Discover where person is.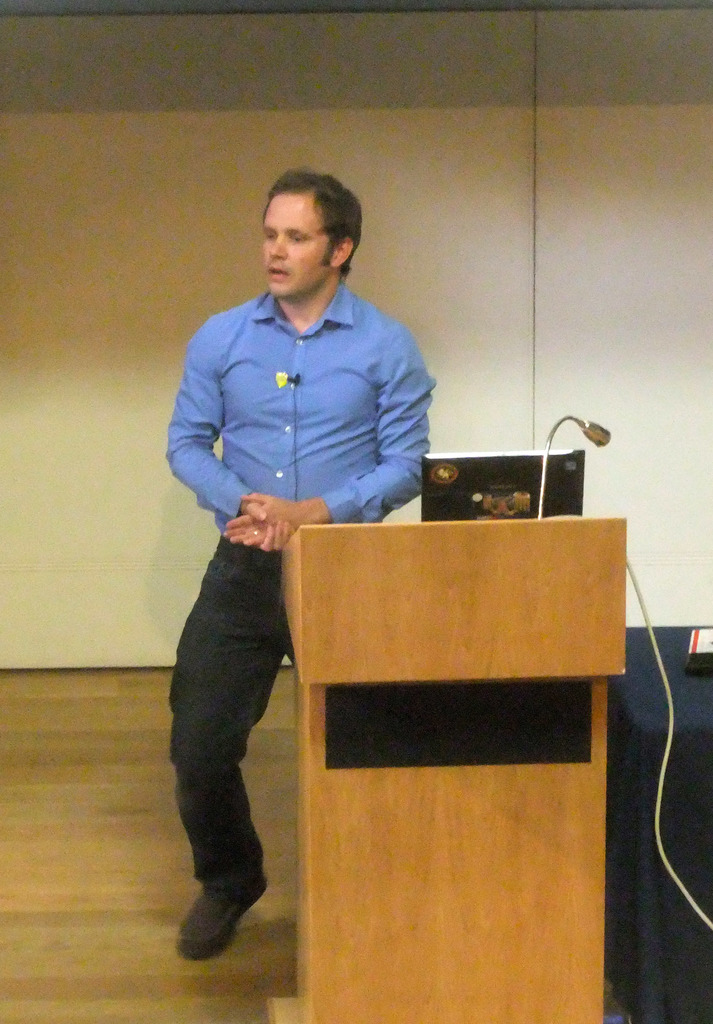
Discovered at {"x1": 154, "y1": 146, "x2": 447, "y2": 851}.
